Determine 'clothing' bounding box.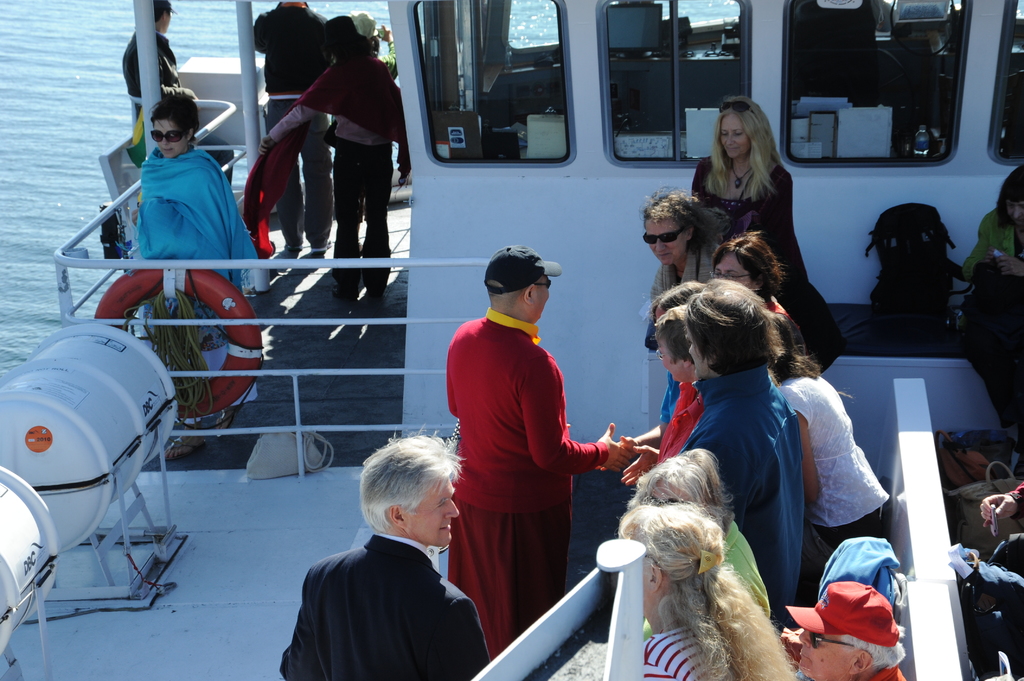
Determined: crop(120, 144, 248, 301).
